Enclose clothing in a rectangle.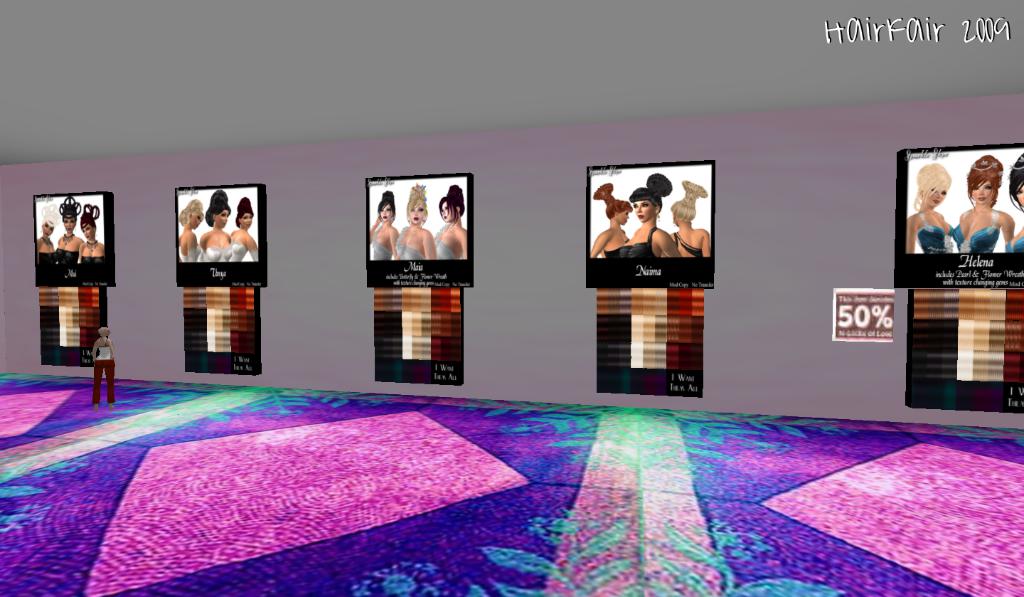
[397, 226, 423, 263].
